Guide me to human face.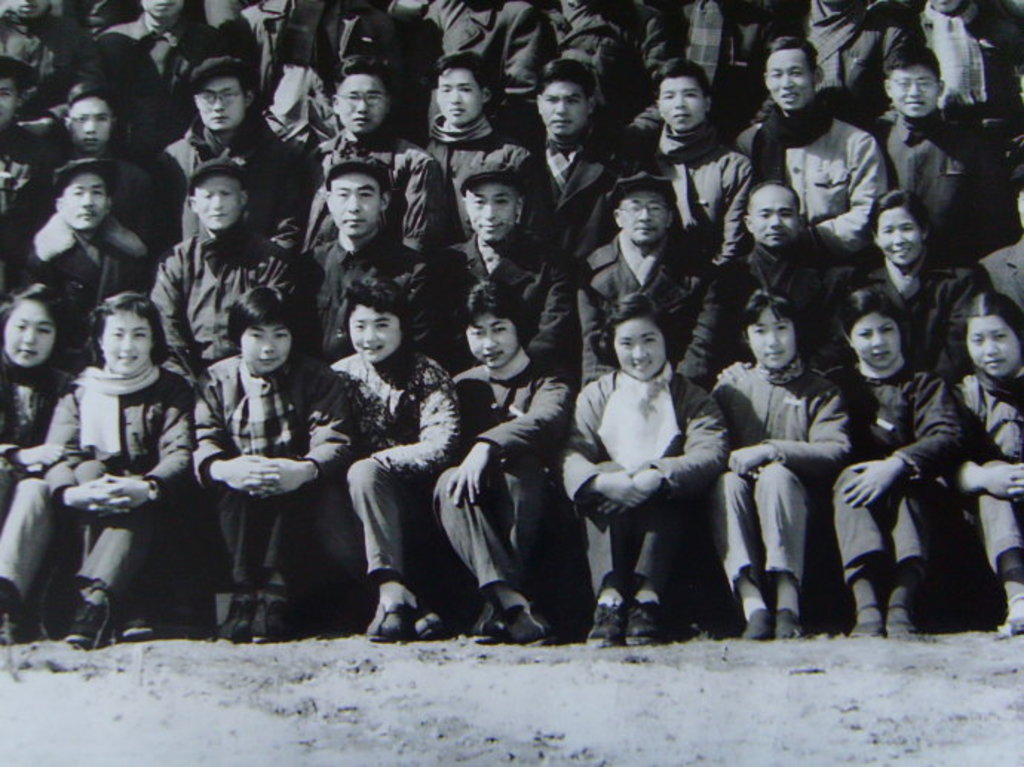
Guidance: [left=202, top=180, right=239, bottom=223].
